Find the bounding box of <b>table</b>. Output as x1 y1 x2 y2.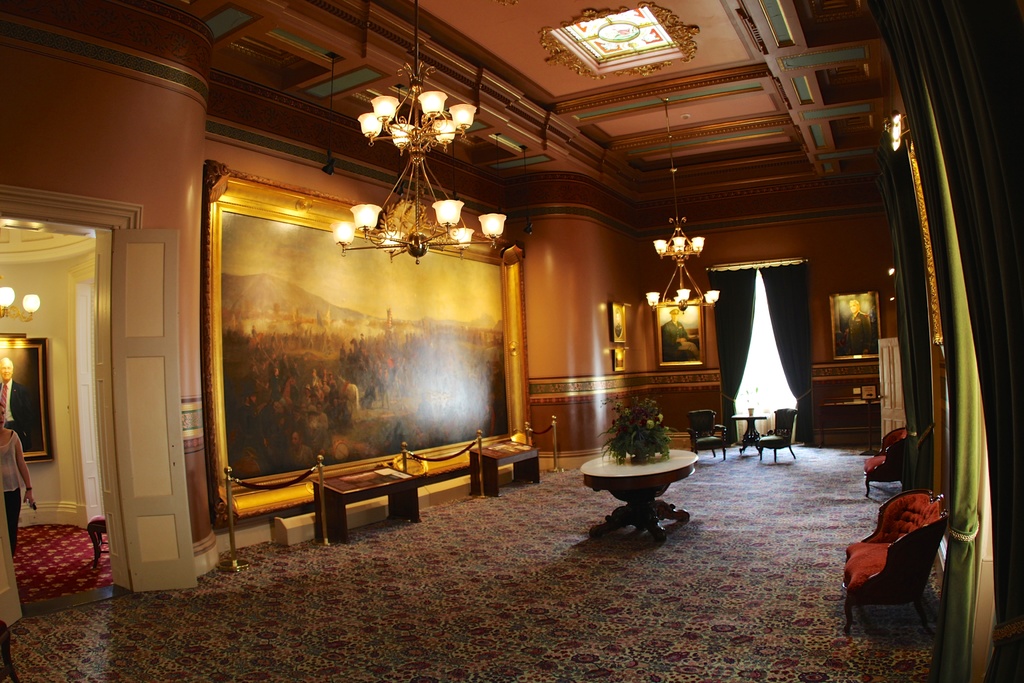
582 448 707 525.
